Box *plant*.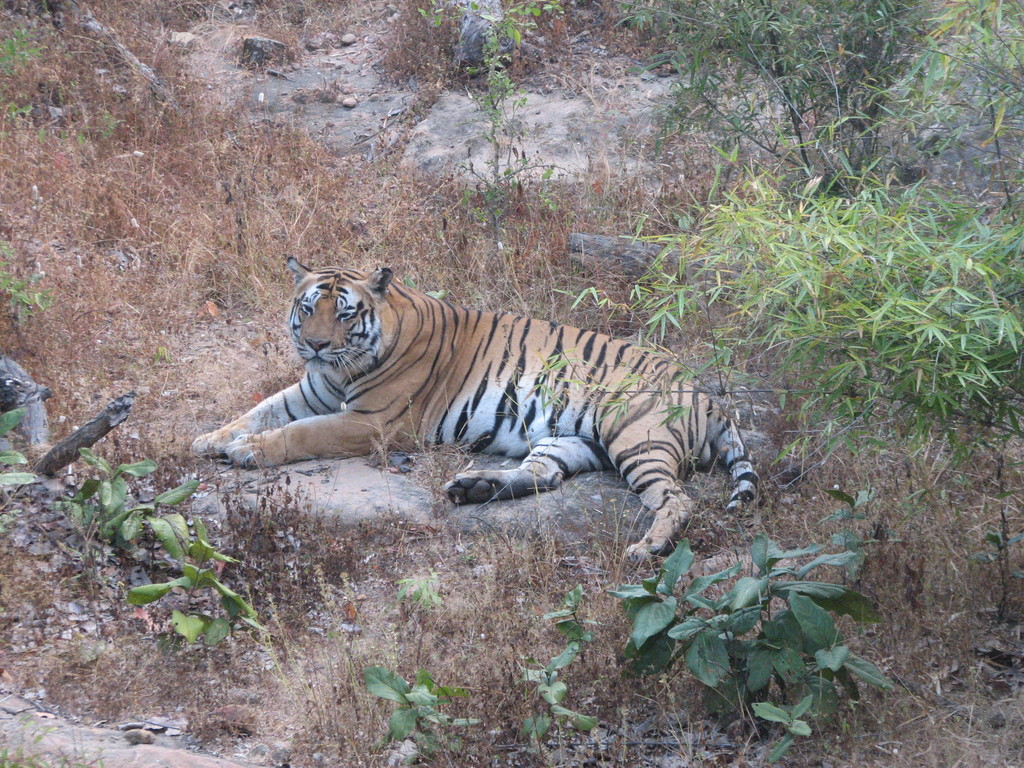
<box>419,0,567,263</box>.
